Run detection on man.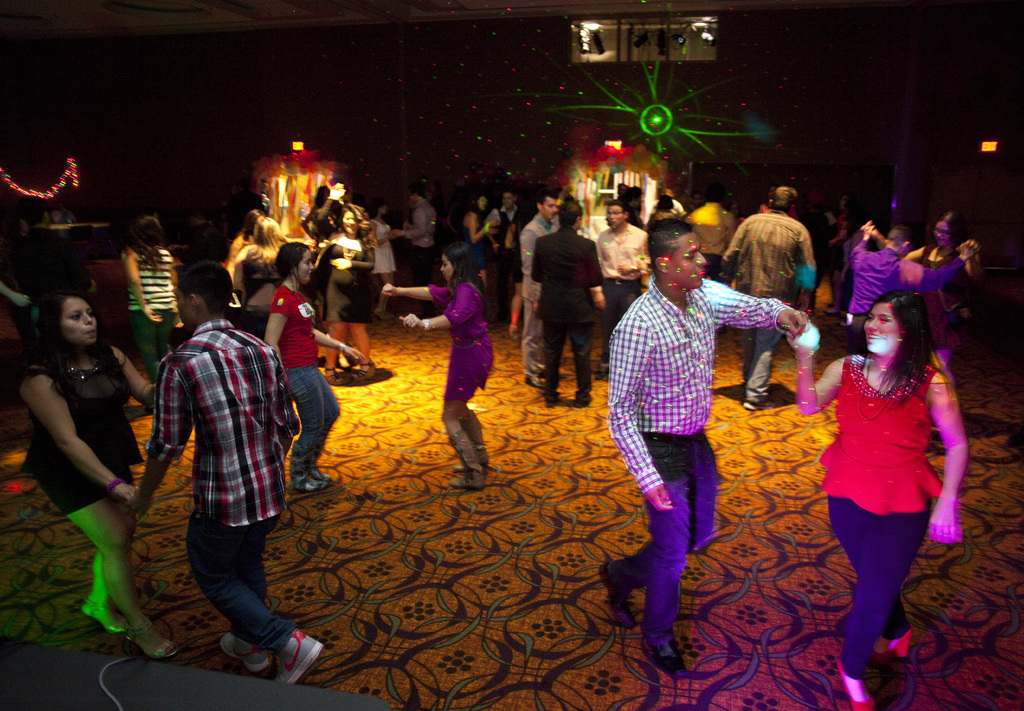
Result: pyautogui.locateOnScreen(392, 189, 435, 281).
